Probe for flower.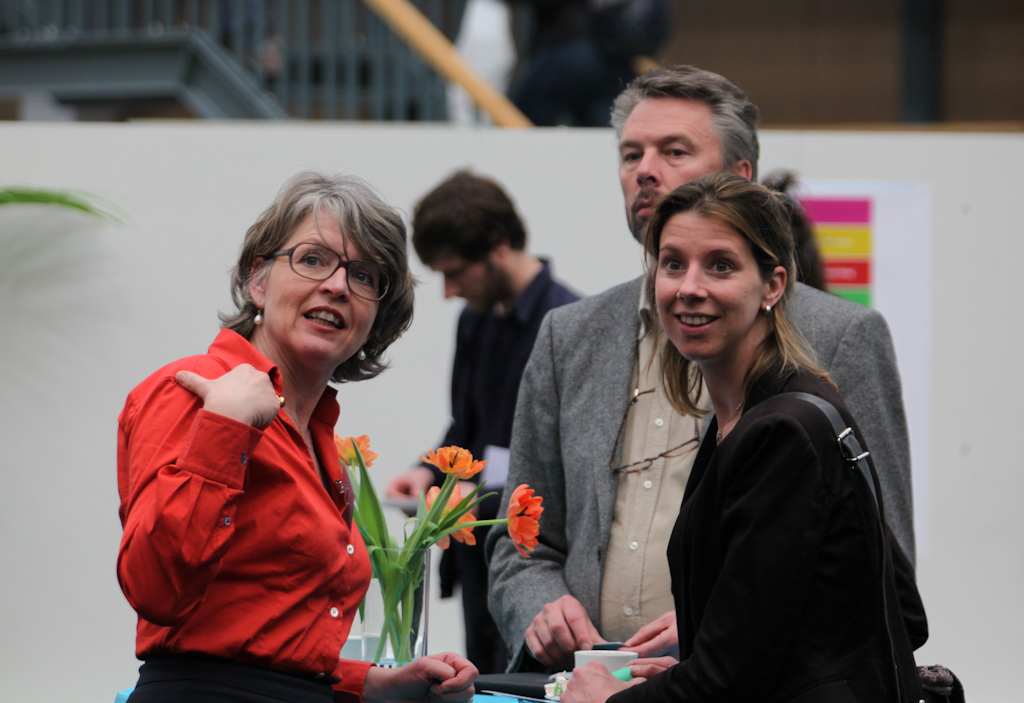
Probe result: 424:488:476:549.
